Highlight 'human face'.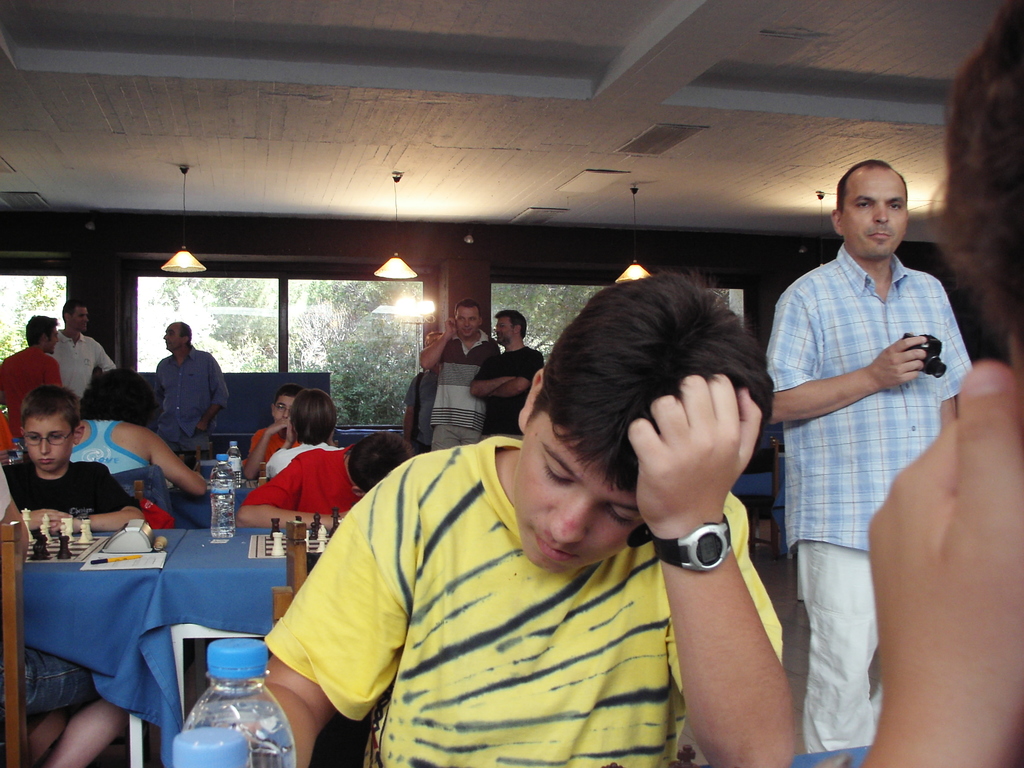
Highlighted region: box(163, 322, 182, 353).
